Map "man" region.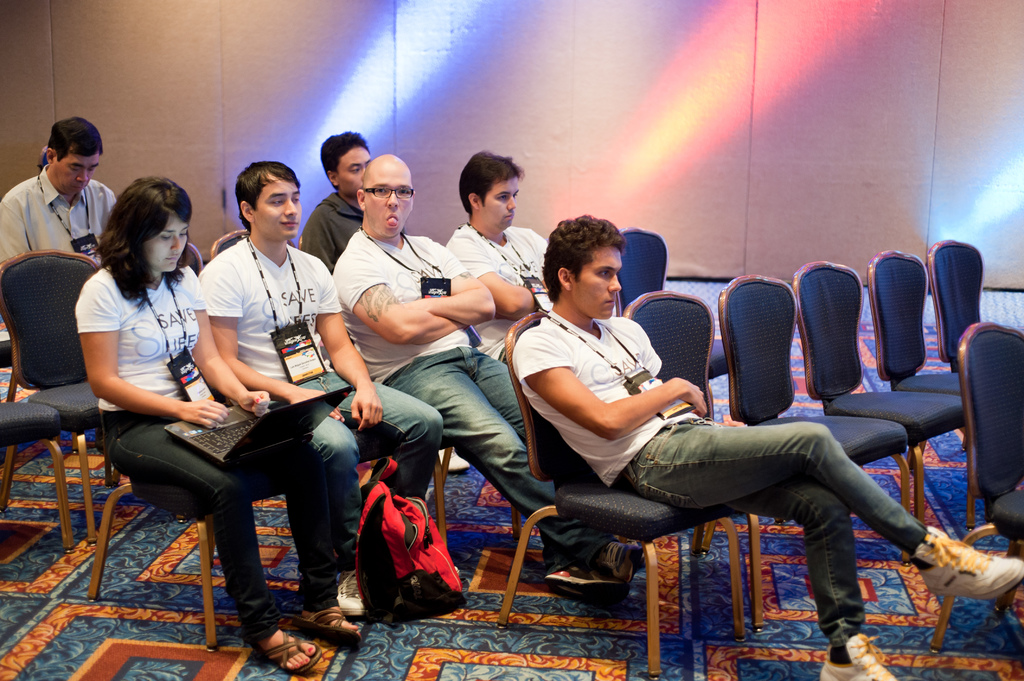
Mapped to <box>511,211,1023,680</box>.
